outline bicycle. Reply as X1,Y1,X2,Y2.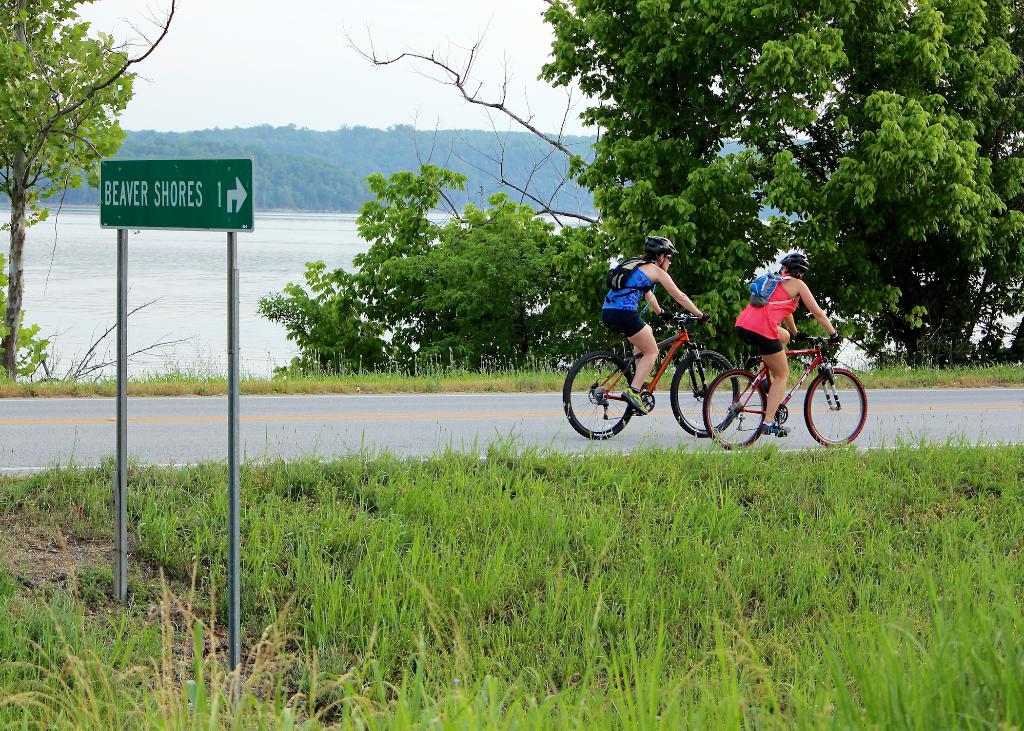
701,335,868,447.
